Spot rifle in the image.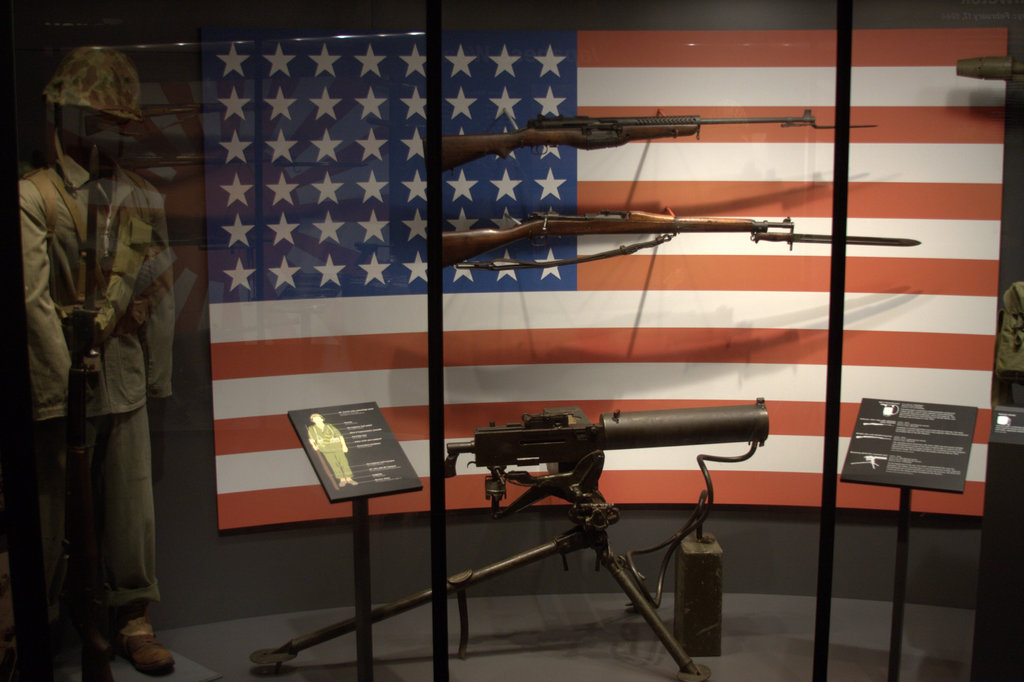
rifle found at <bbox>441, 108, 878, 175</bbox>.
